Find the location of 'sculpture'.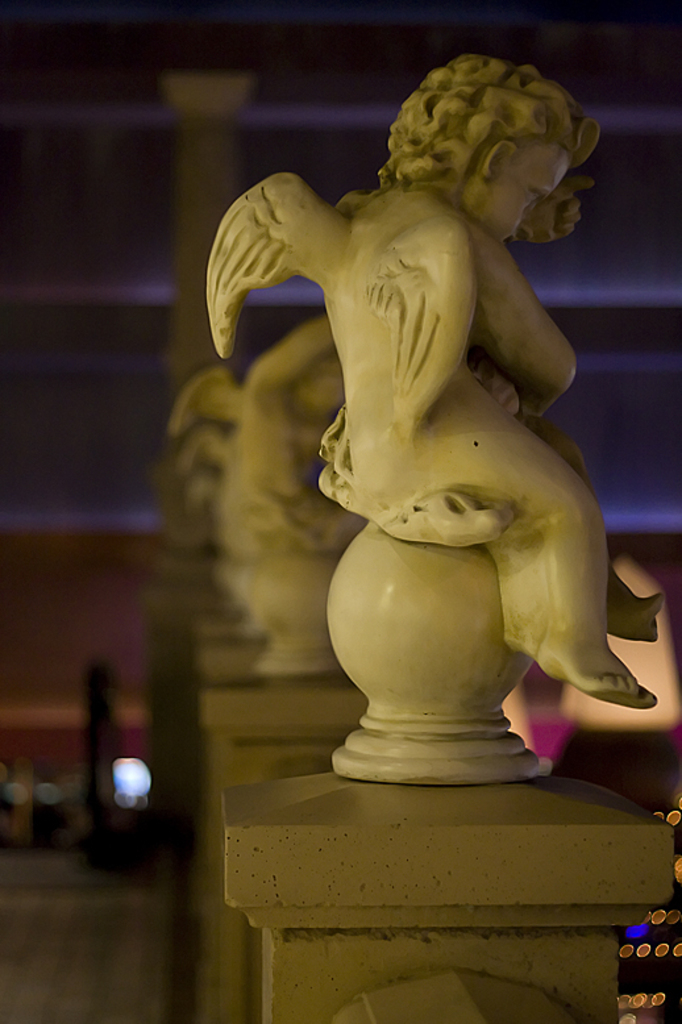
Location: BBox(182, 332, 371, 603).
